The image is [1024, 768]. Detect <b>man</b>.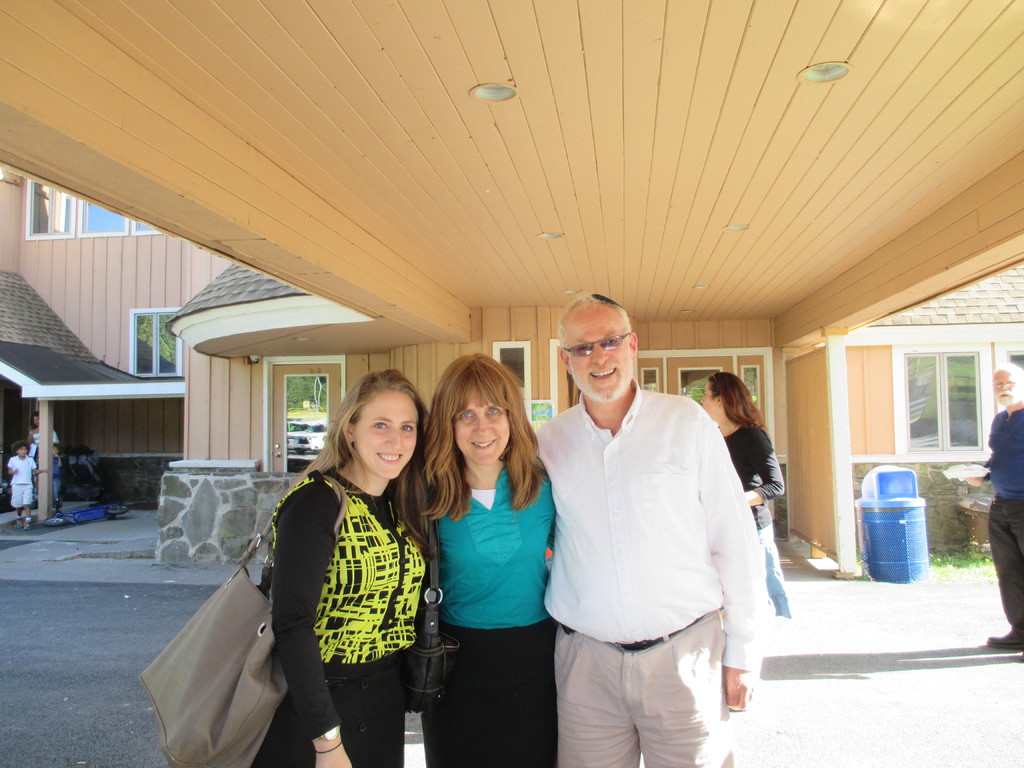
Detection: <region>959, 364, 1023, 660</region>.
